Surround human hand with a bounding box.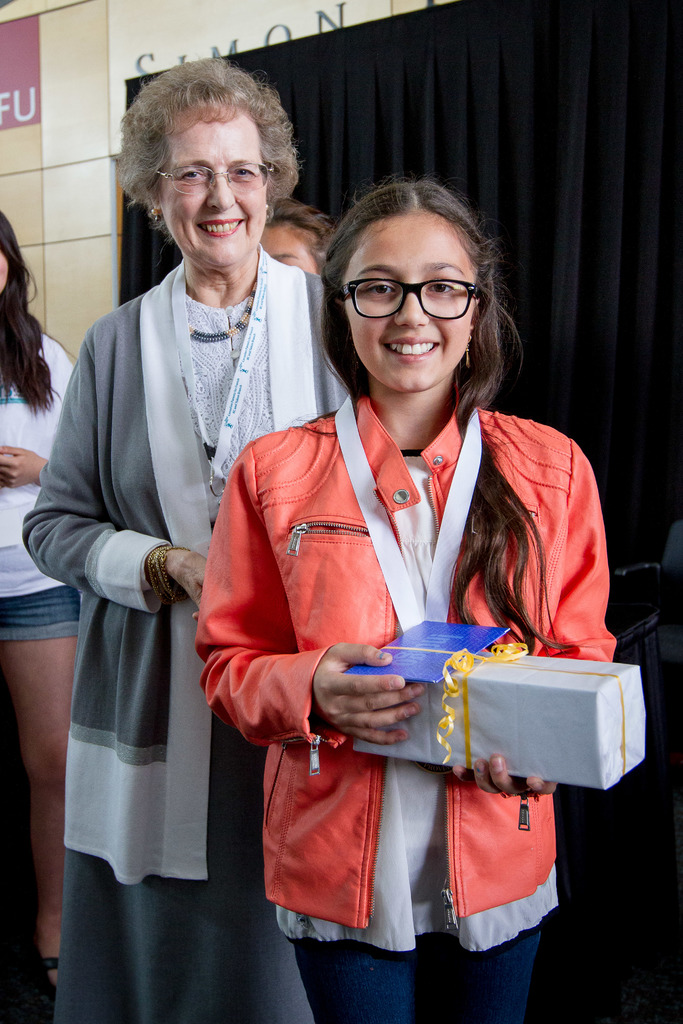
l=0, t=445, r=41, b=489.
